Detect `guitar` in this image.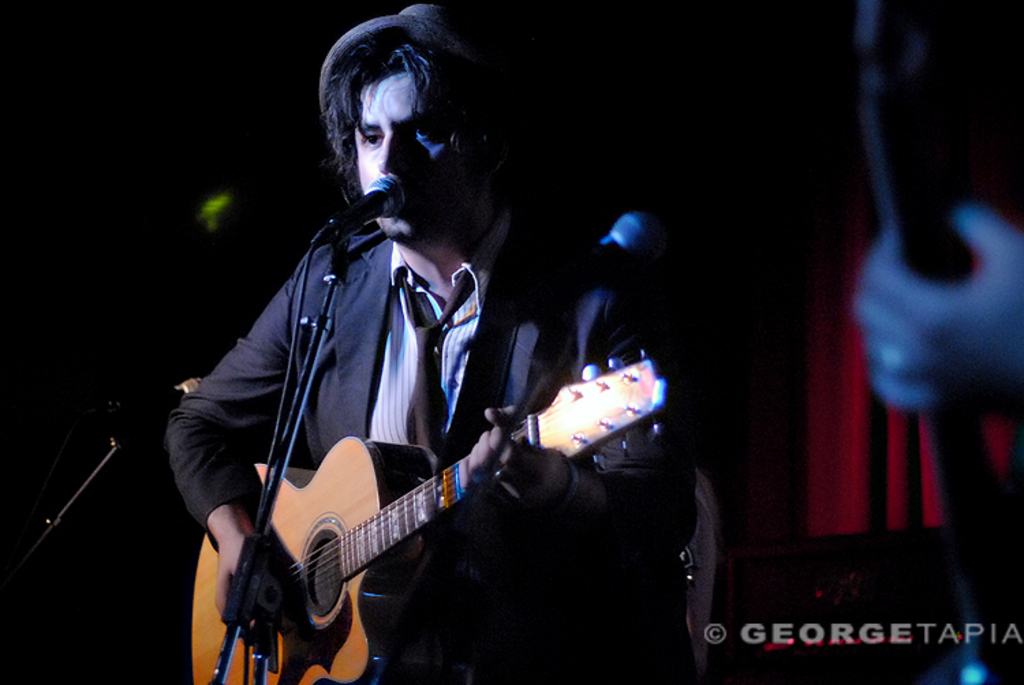
Detection: 188,347,666,684.
